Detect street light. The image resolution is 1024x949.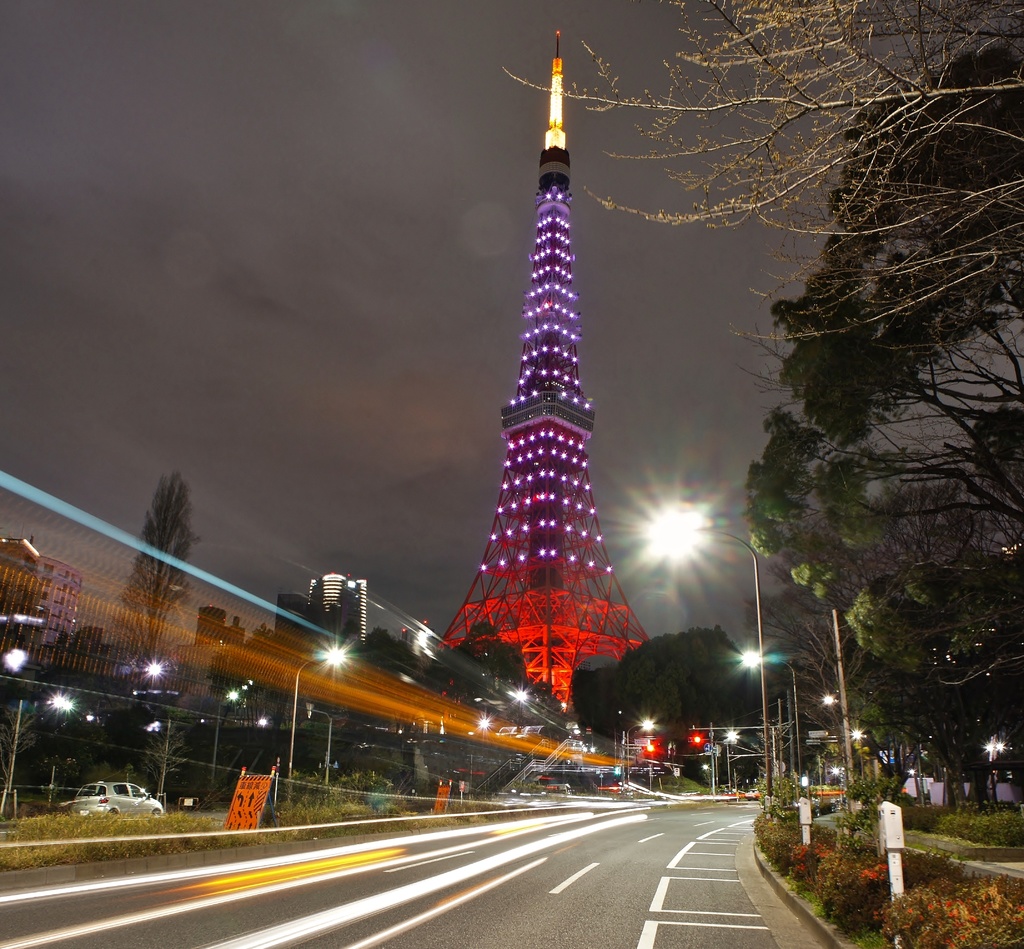
x1=634, y1=504, x2=775, y2=809.
